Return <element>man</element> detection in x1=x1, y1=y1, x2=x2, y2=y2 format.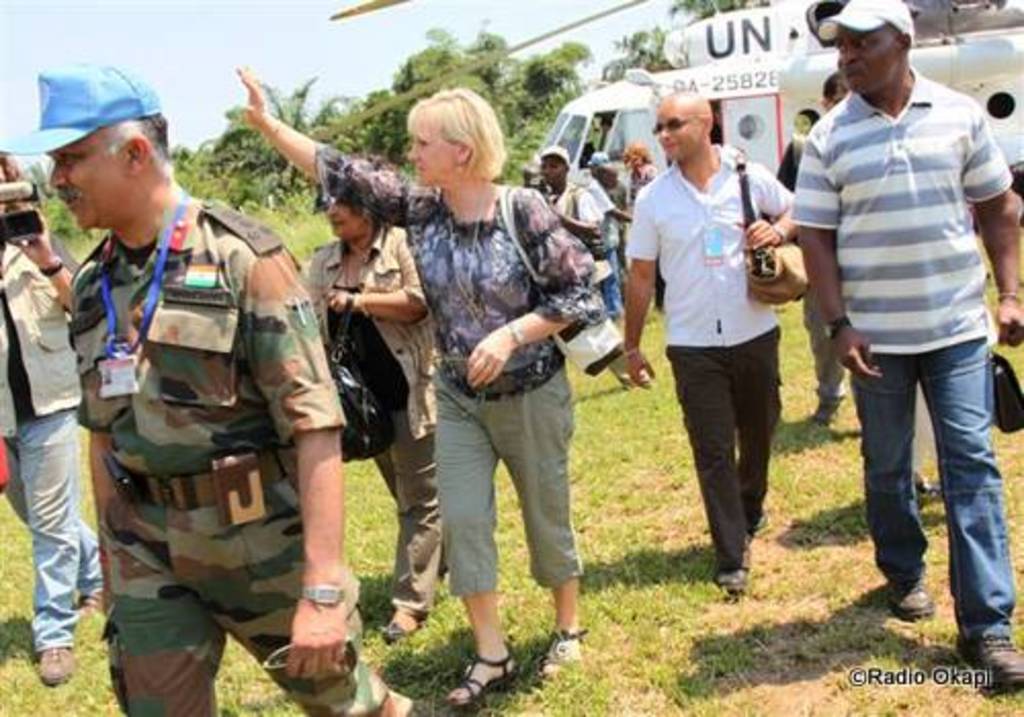
x1=621, y1=88, x2=799, y2=592.
